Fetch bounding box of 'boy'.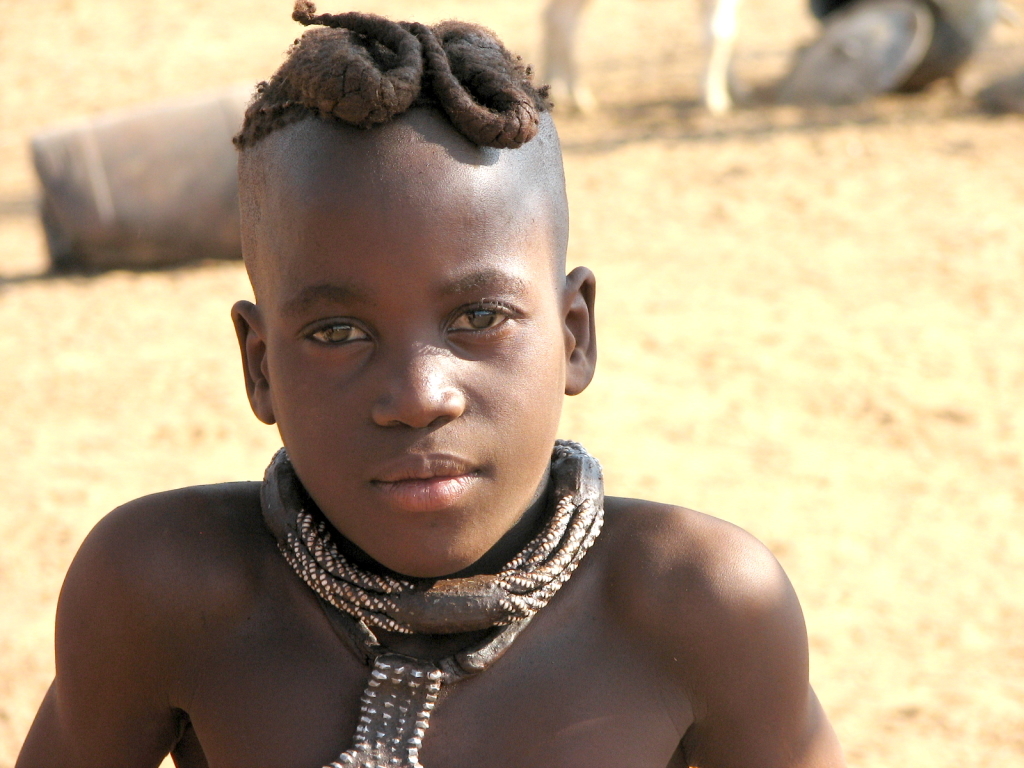
Bbox: [x1=76, y1=9, x2=793, y2=747].
